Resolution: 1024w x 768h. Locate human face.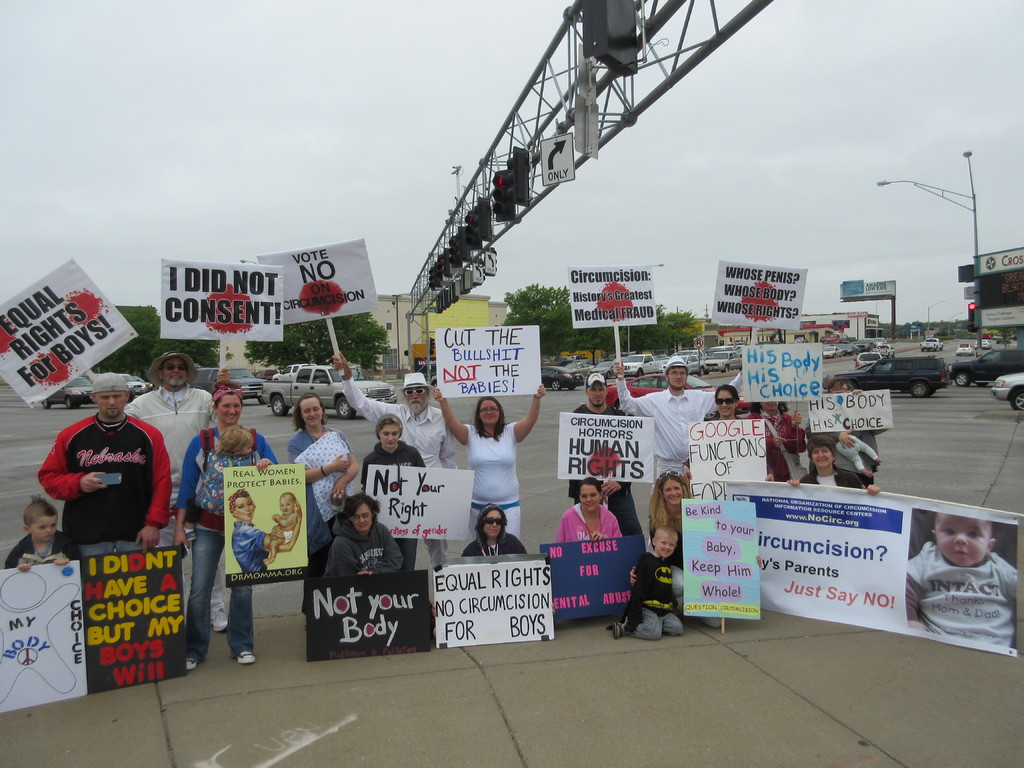
<region>809, 442, 831, 466</region>.
